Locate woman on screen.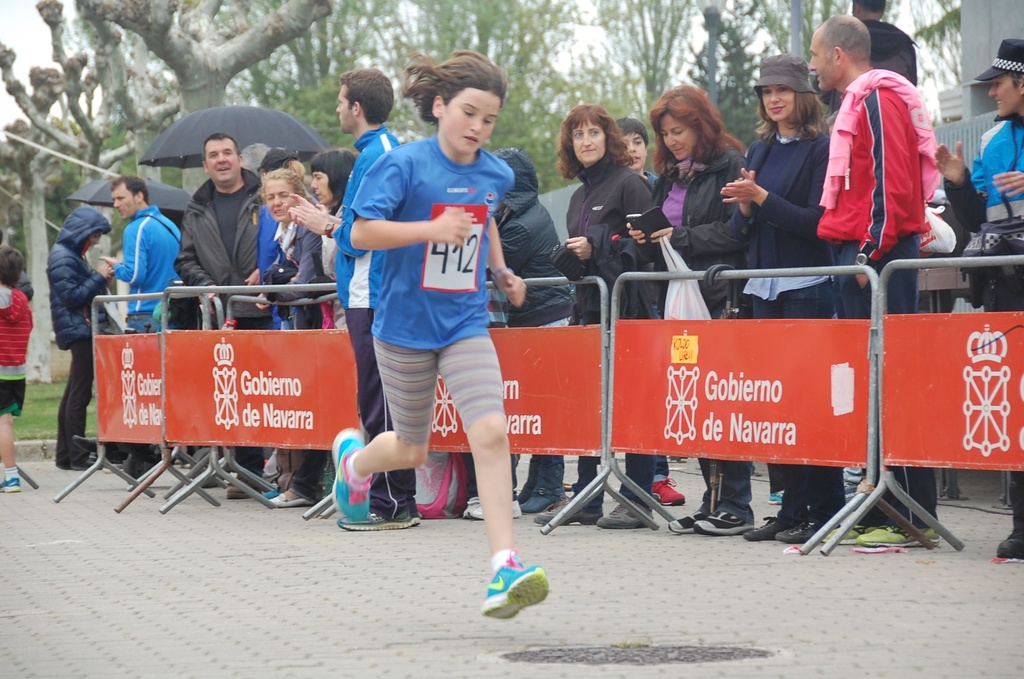
On screen at (left=626, top=82, right=756, bottom=537).
